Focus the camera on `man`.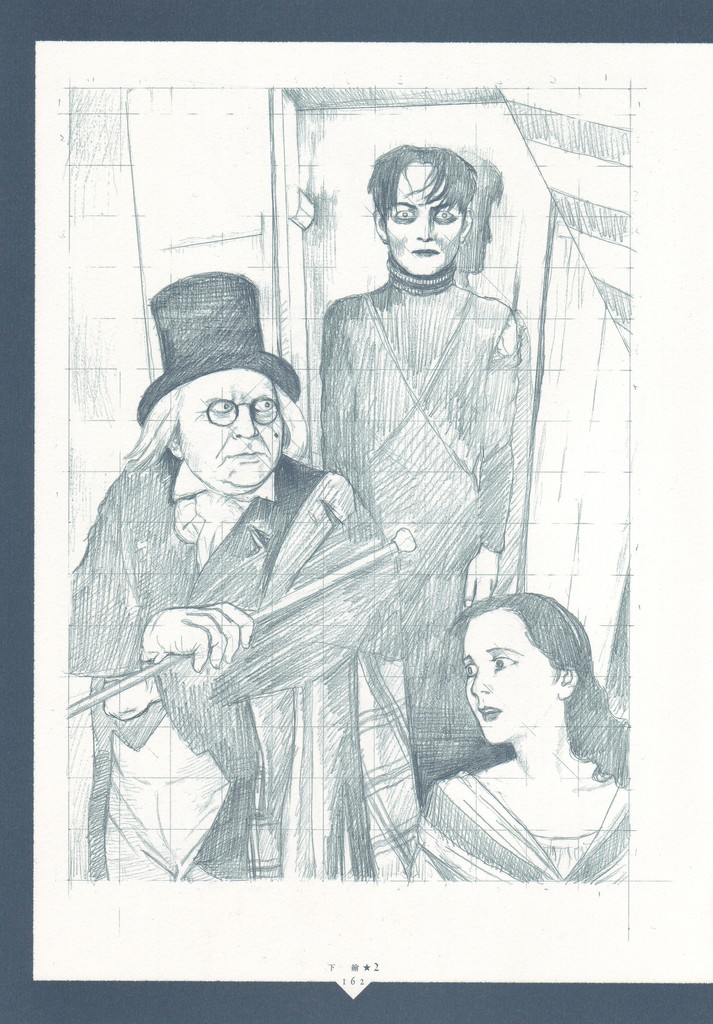
Focus region: (x1=65, y1=271, x2=399, y2=876).
